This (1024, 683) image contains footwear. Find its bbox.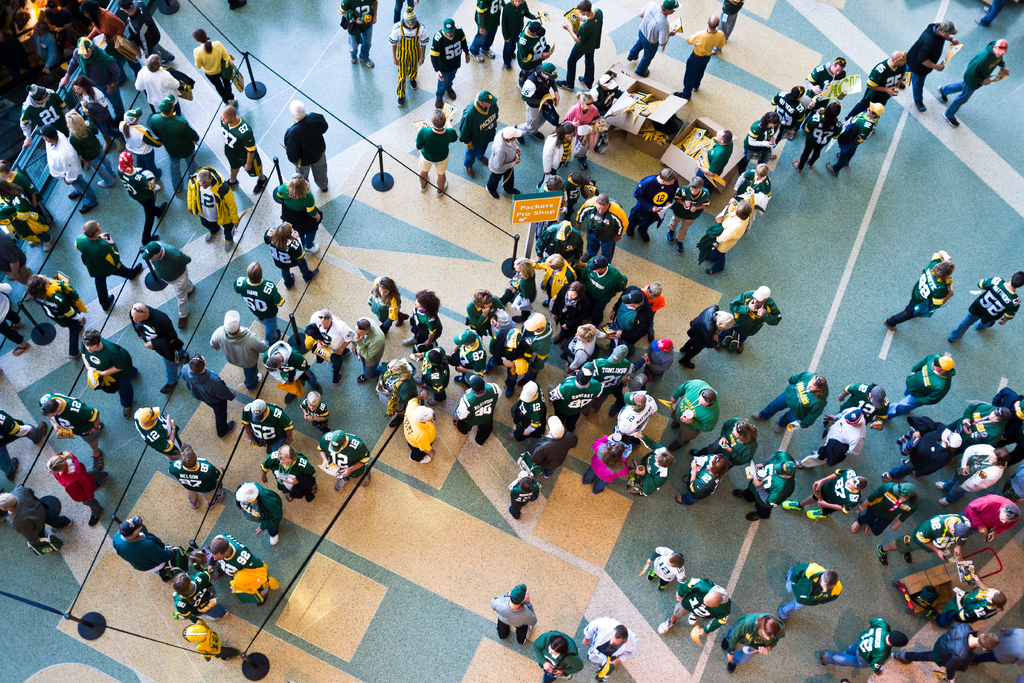
884 320 897 331.
